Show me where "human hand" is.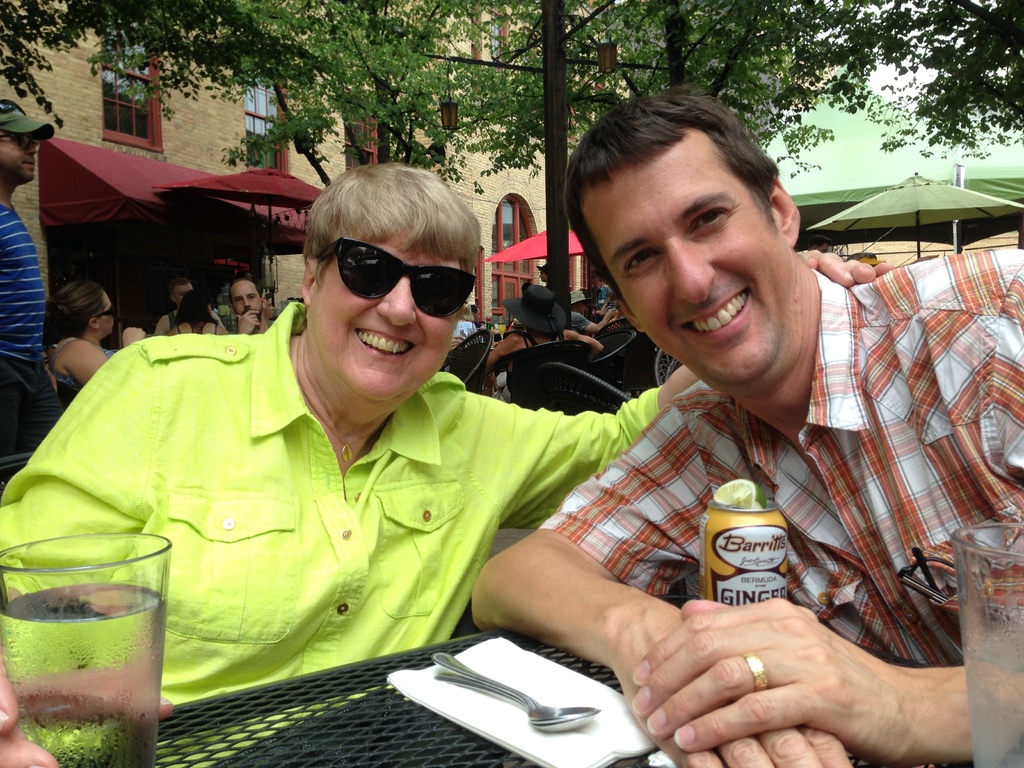
"human hand" is at locate(799, 245, 896, 289).
